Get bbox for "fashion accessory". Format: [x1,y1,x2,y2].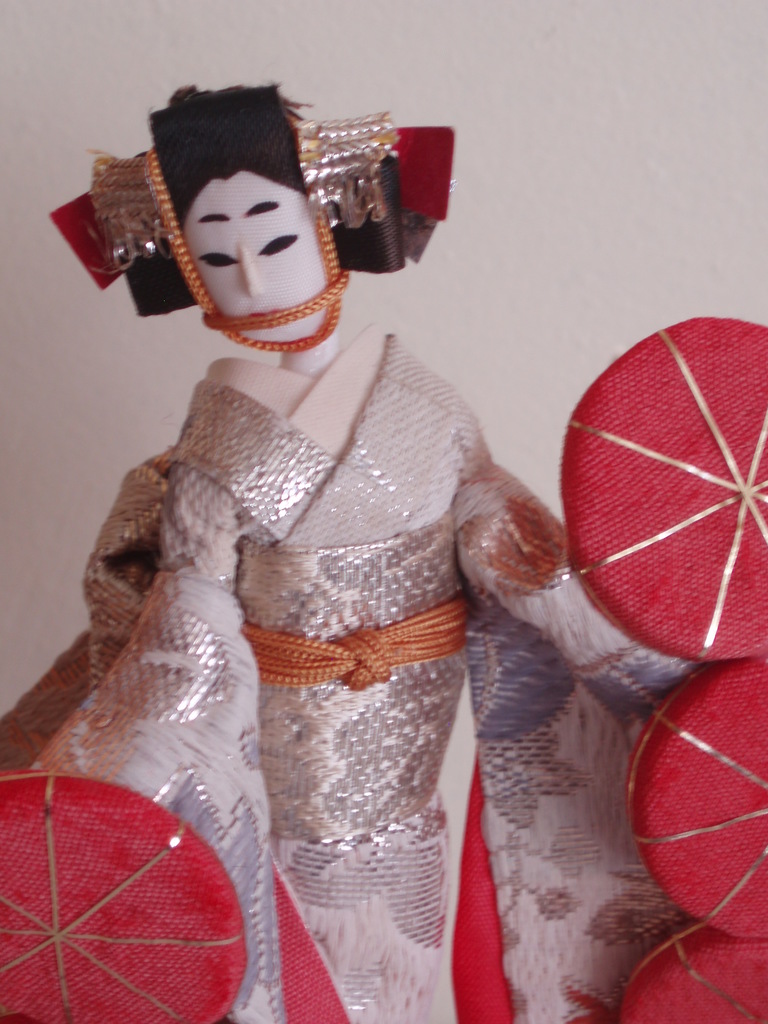
[0,769,253,1023].
